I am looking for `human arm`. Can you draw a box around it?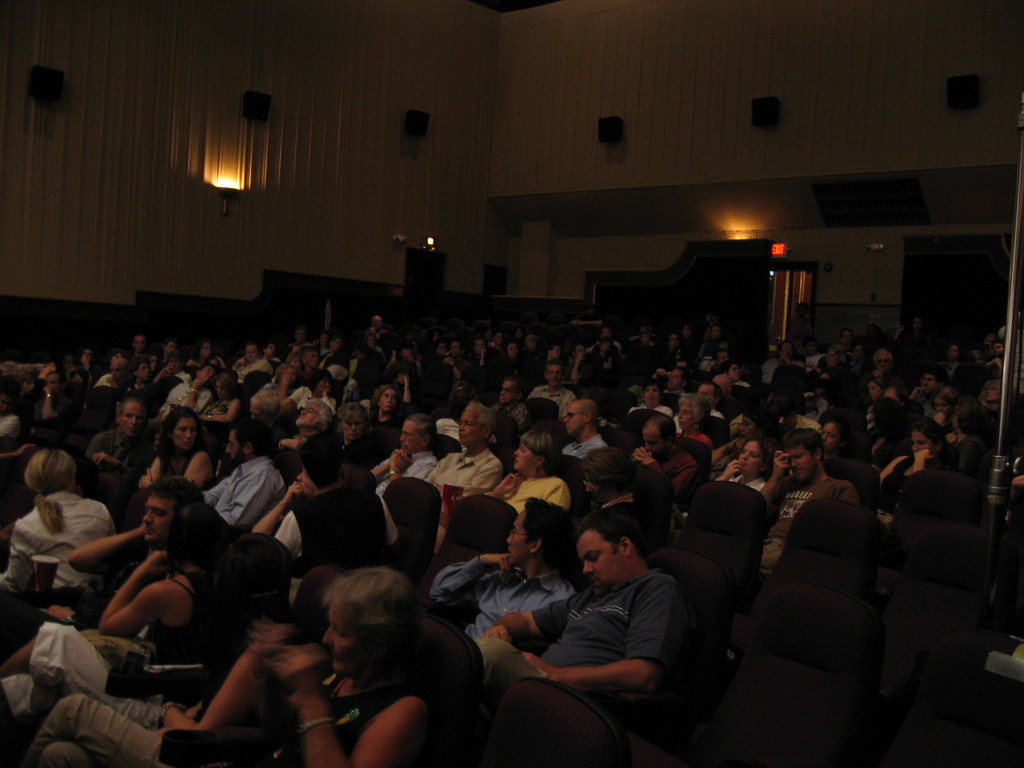
Sure, the bounding box is <box>627,445,652,463</box>.
